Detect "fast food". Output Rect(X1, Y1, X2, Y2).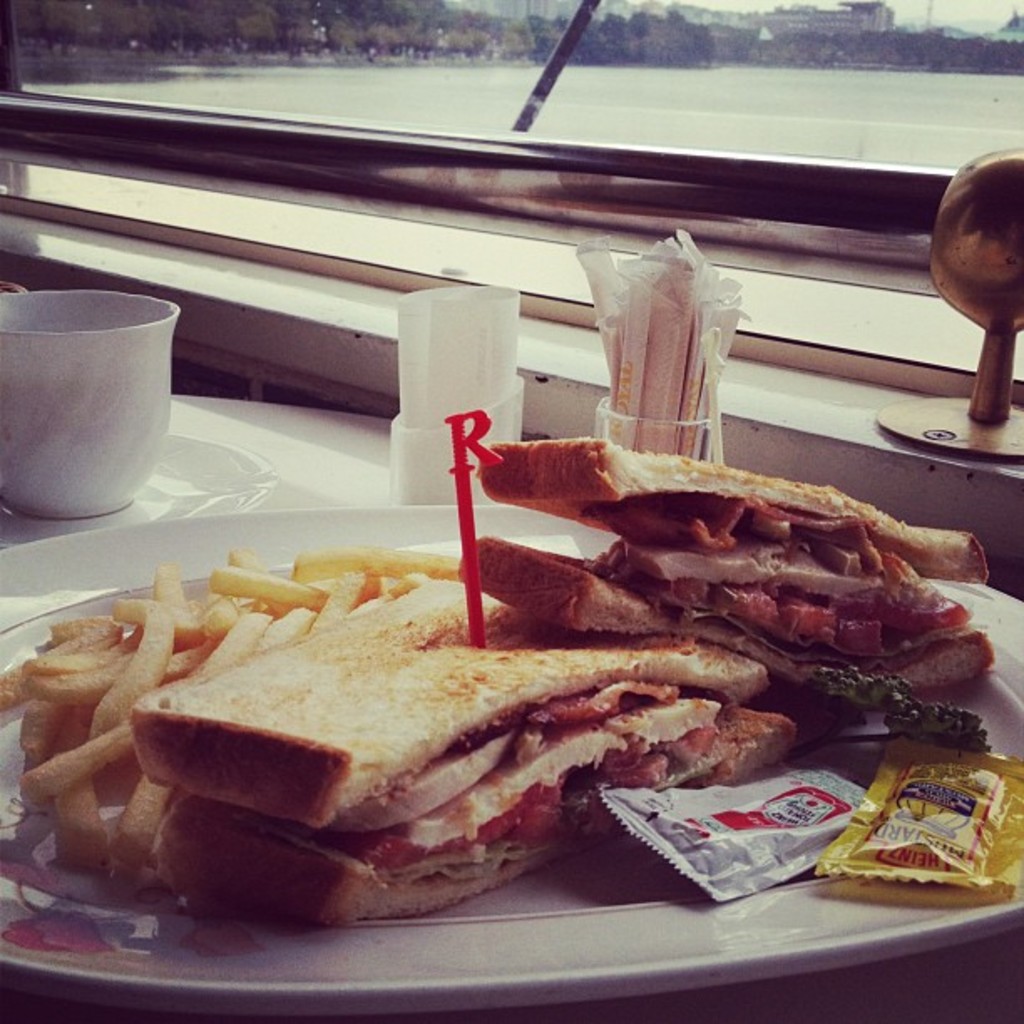
Rect(479, 437, 999, 703).
